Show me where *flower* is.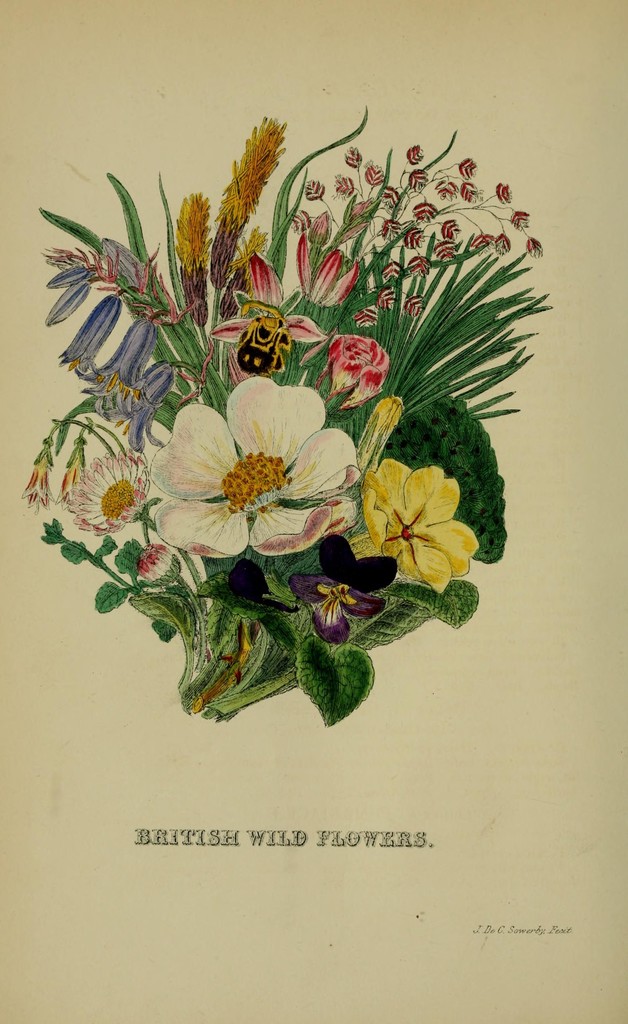
*flower* is at <region>135, 541, 173, 583</region>.
